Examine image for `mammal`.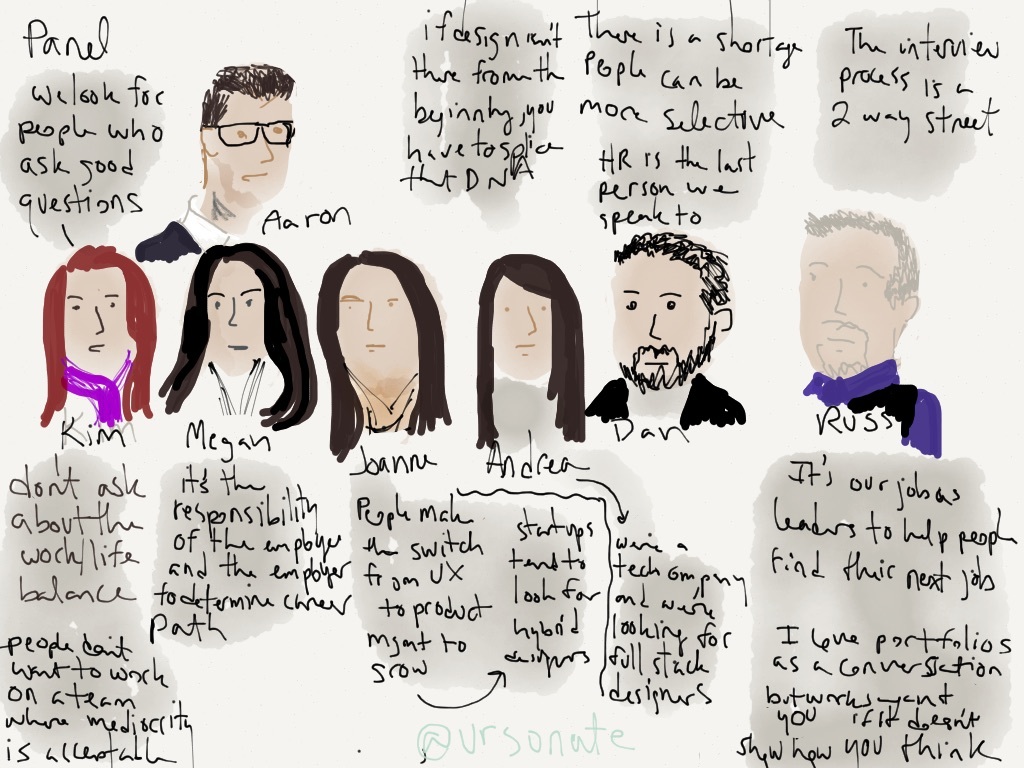
Examination result: box(311, 247, 454, 459).
